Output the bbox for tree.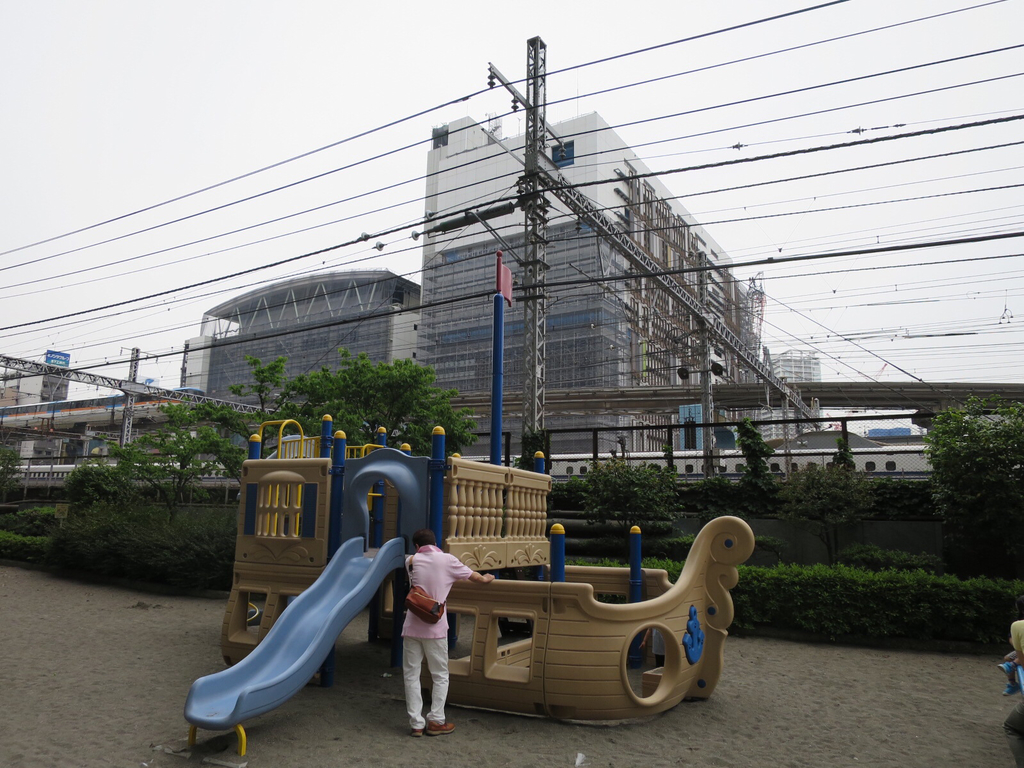
(92,396,253,521).
